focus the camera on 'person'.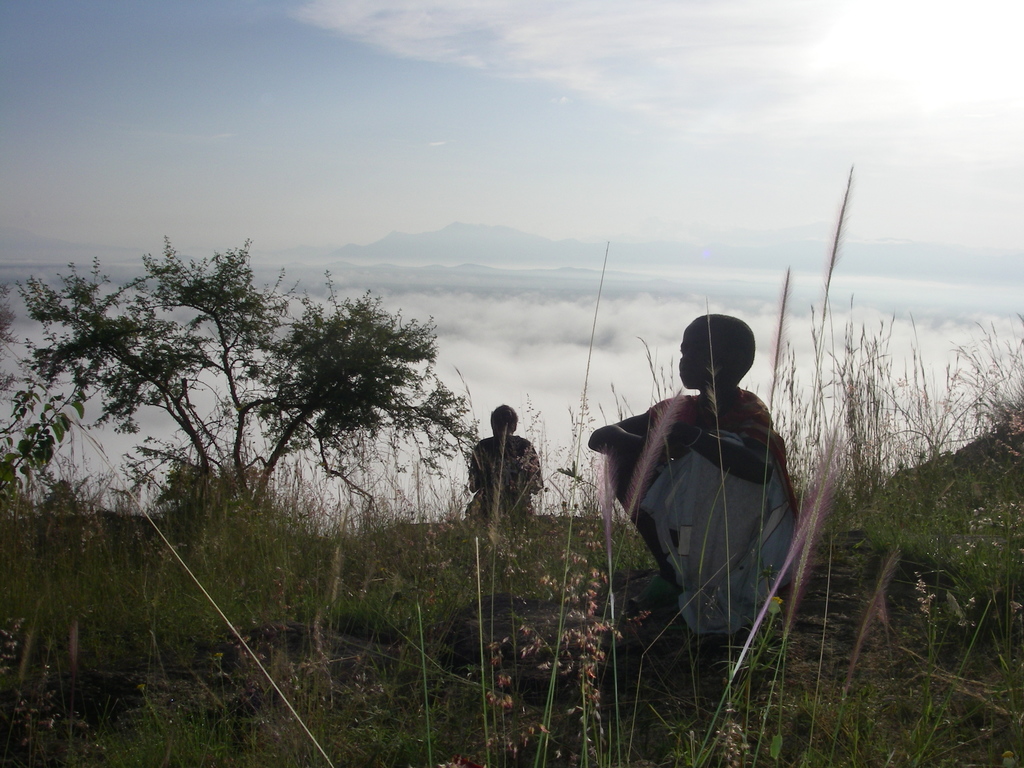
Focus region: x1=586 y1=311 x2=800 y2=633.
